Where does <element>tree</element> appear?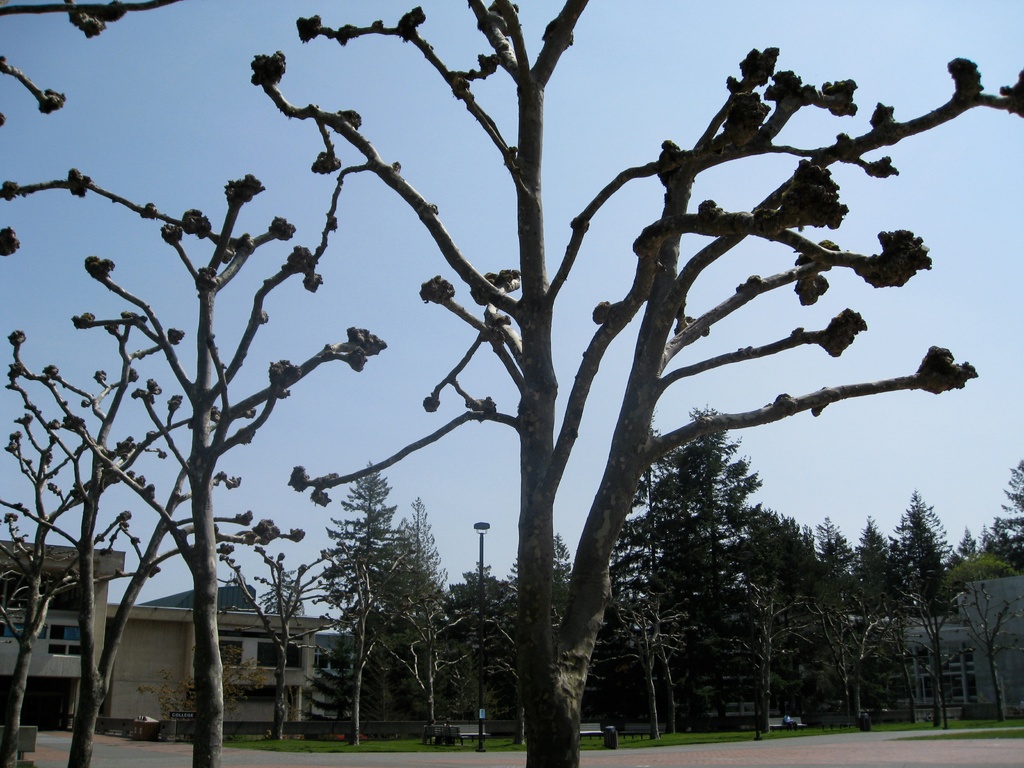
Appears at region(580, 417, 684, 741).
